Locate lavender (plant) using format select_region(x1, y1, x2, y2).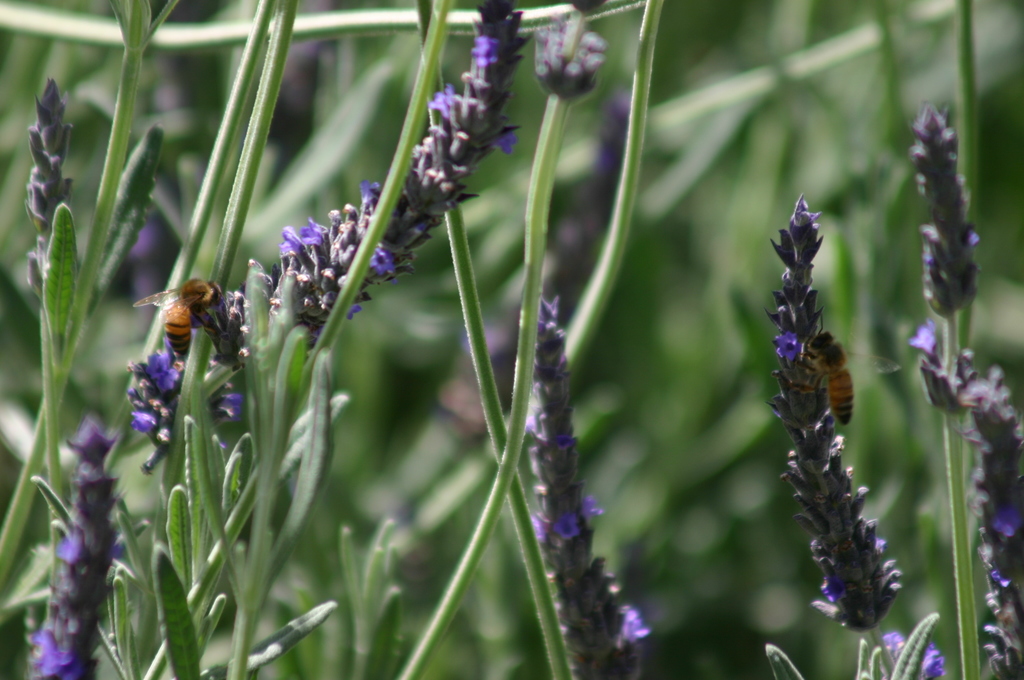
select_region(26, 77, 69, 285).
